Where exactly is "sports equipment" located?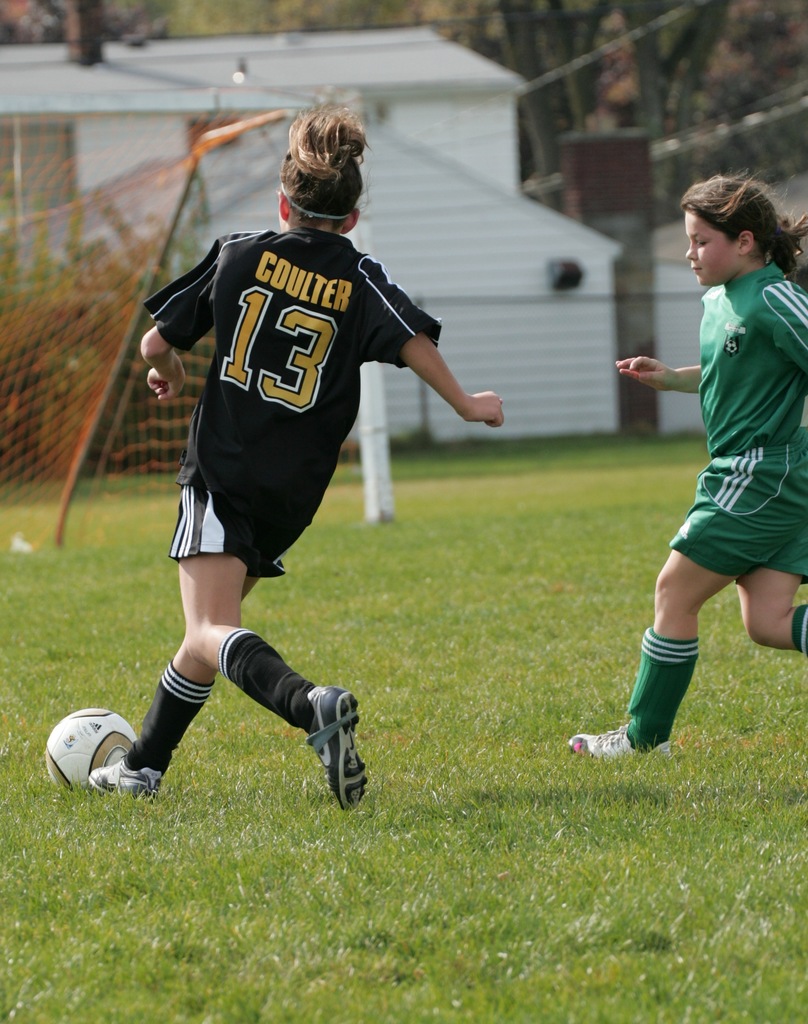
Its bounding box is x1=565, y1=721, x2=674, y2=764.
